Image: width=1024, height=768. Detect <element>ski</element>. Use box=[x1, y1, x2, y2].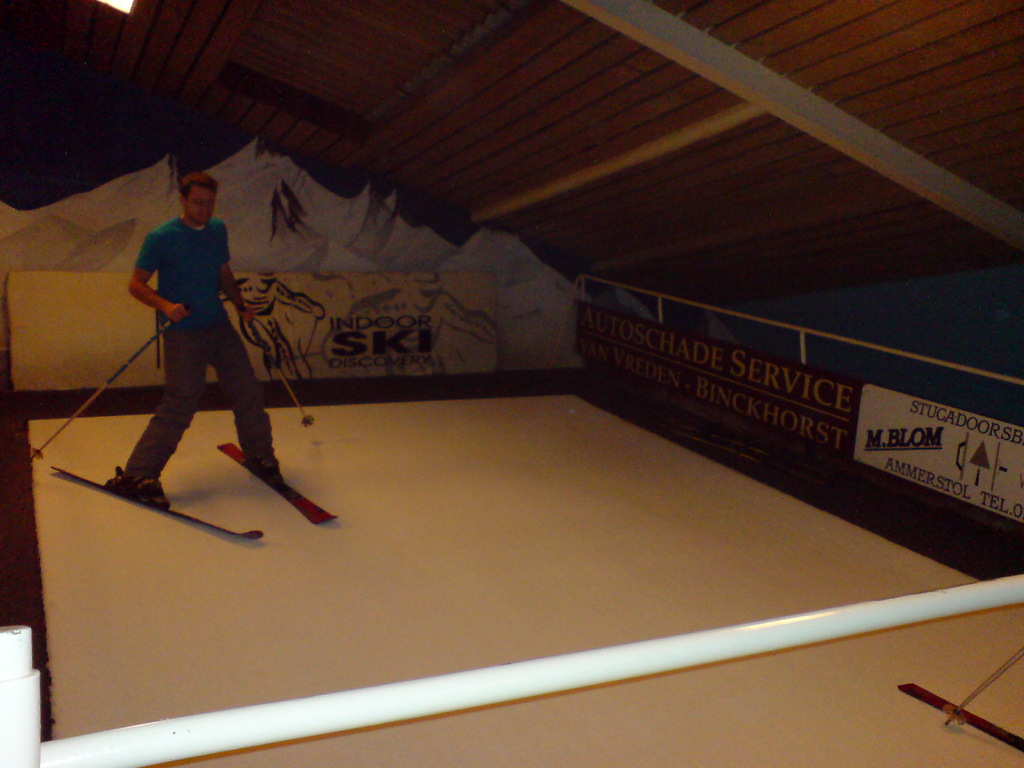
box=[218, 439, 341, 526].
